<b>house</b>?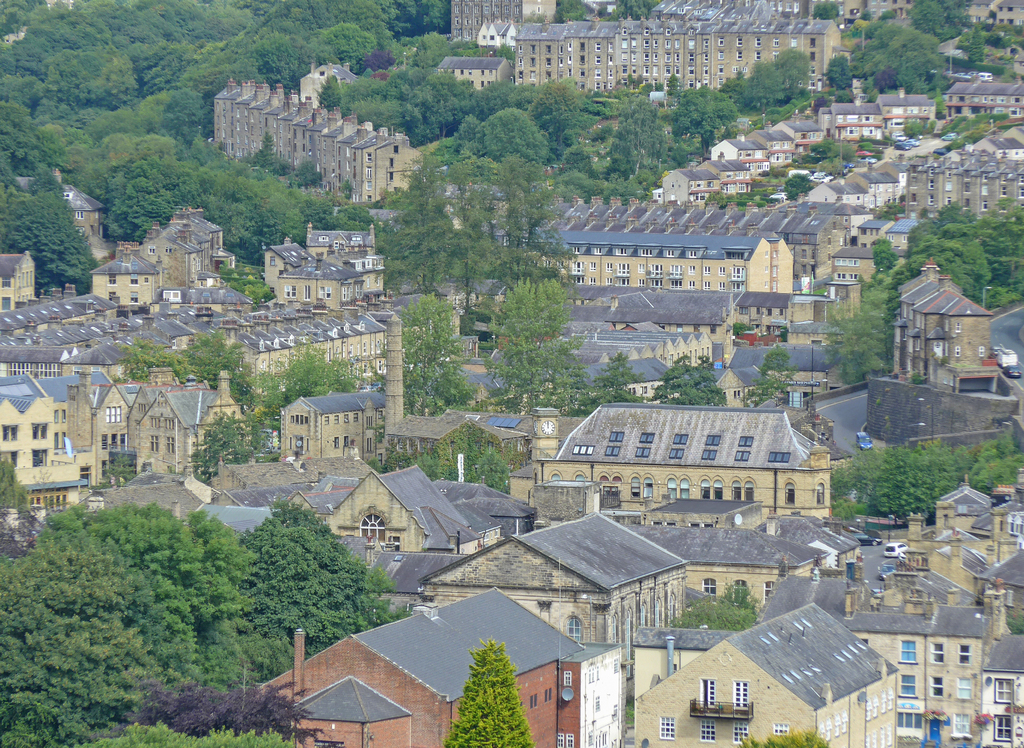
[668,10,714,85]
